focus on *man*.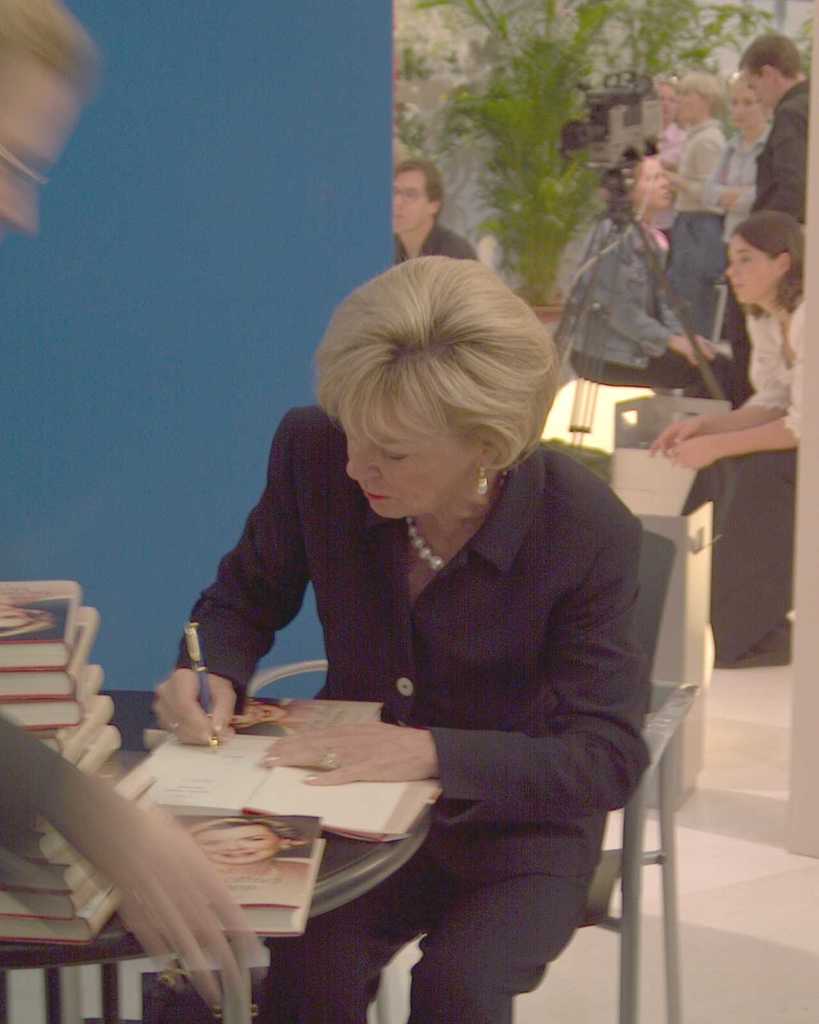
Focused at bbox(736, 26, 811, 391).
